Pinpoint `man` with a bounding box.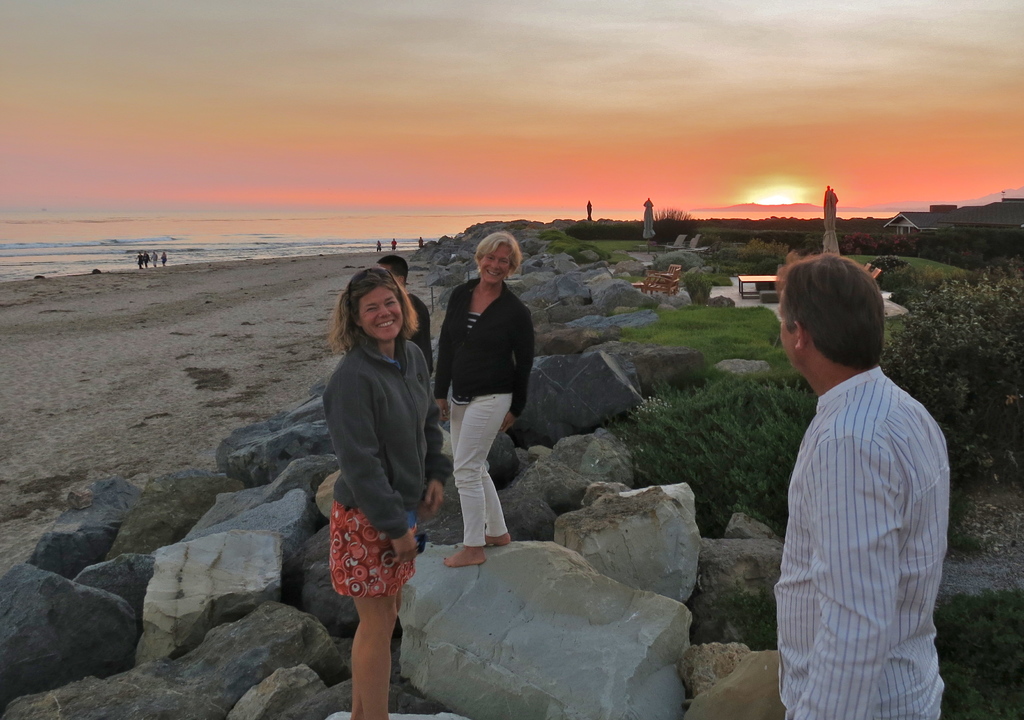
x1=747, y1=218, x2=963, y2=716.
